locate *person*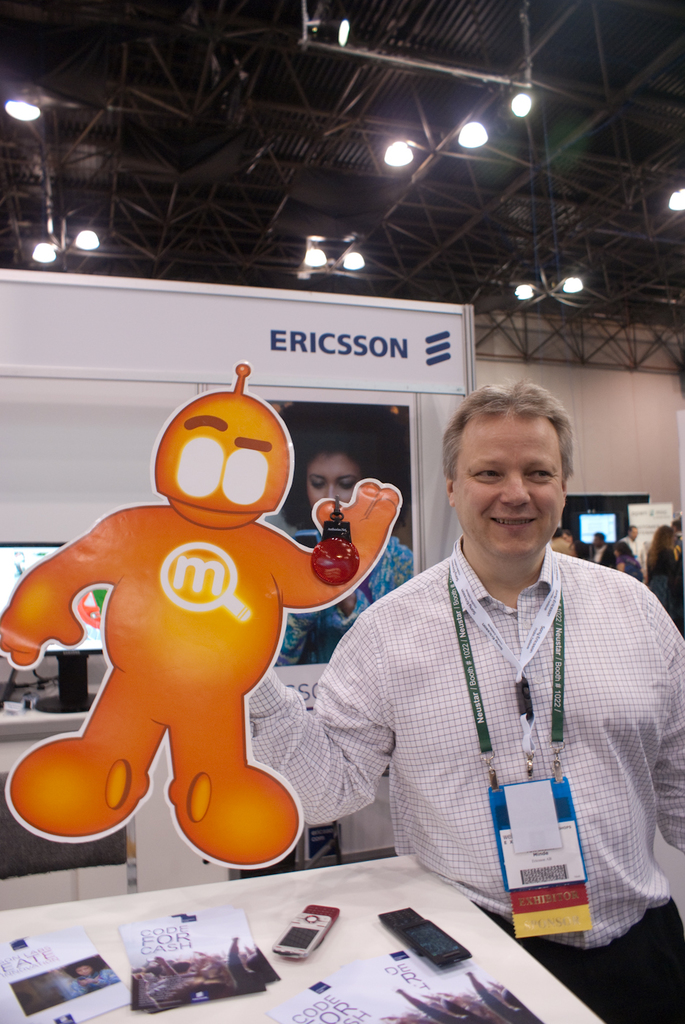
left=65, top=963, right=121, bottom=1002
